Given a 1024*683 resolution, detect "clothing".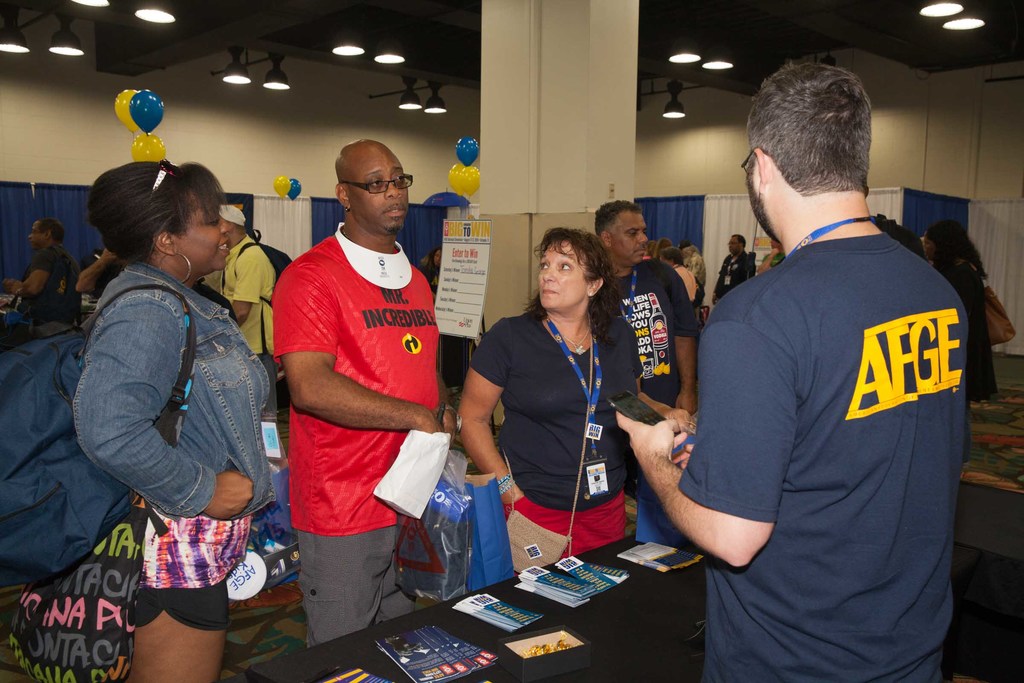
detection(703, 163, 967, 657).
